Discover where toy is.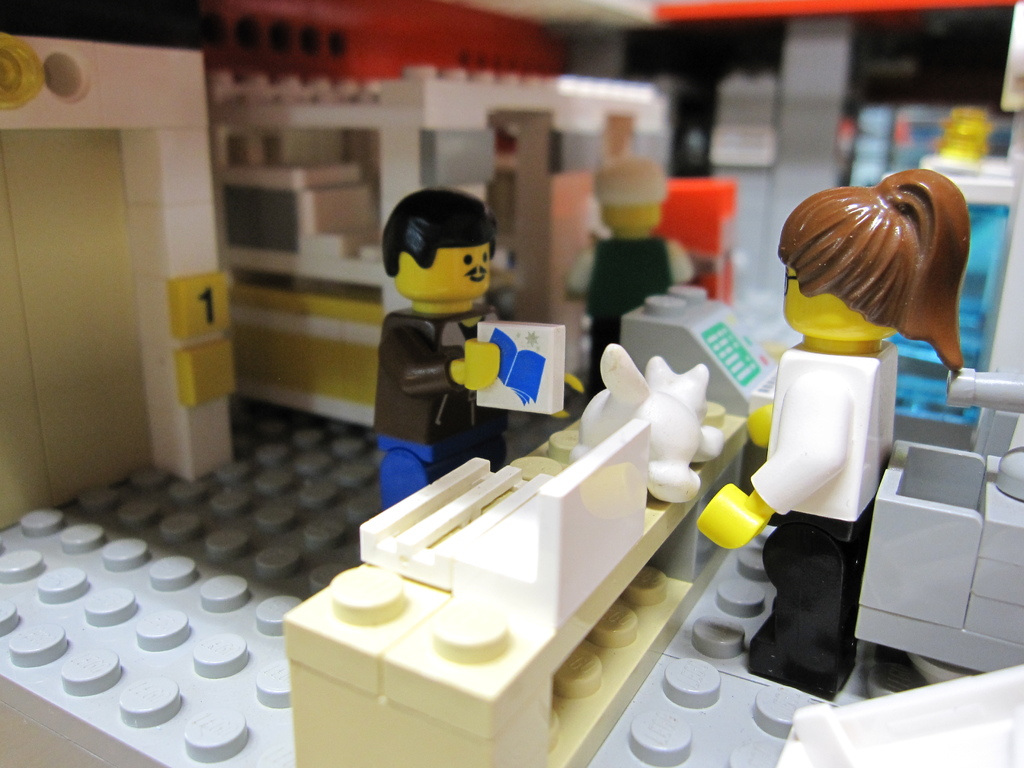
Discovered at 922:100:1020:381.
